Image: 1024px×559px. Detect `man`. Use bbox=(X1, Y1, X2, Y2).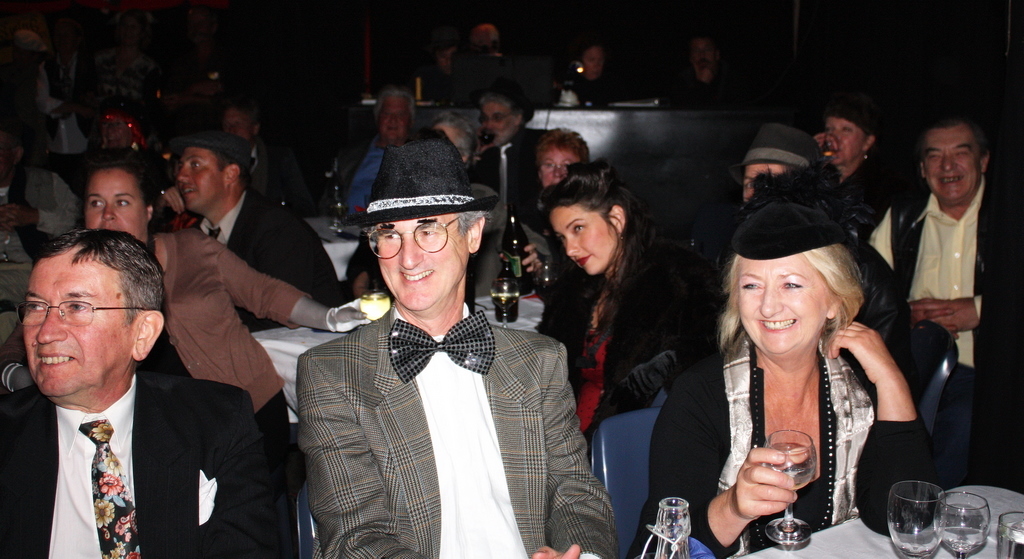
bbox=(861, 114, 1023, 486).
